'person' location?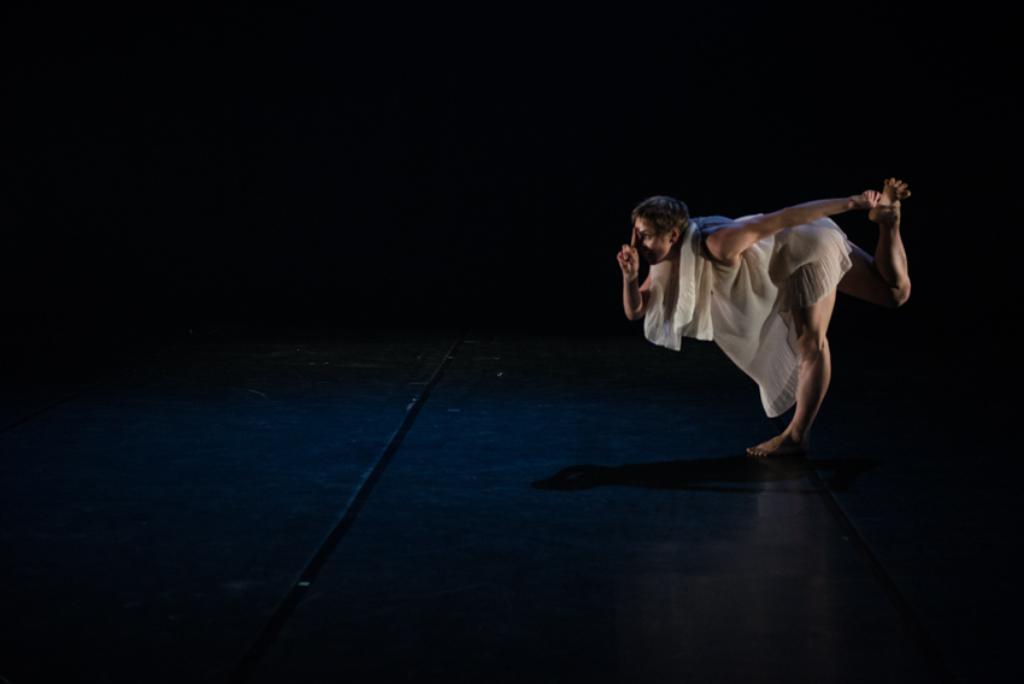
[left=622, top=165, right=912, bottom=468]
